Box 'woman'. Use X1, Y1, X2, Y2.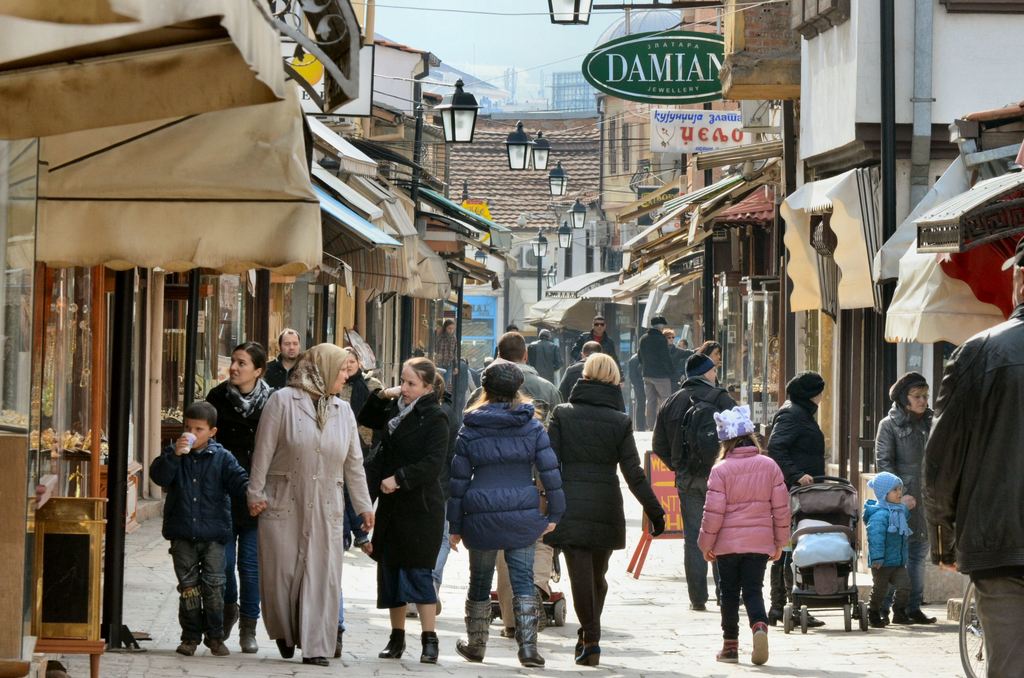
345, 354, 456, 659.
